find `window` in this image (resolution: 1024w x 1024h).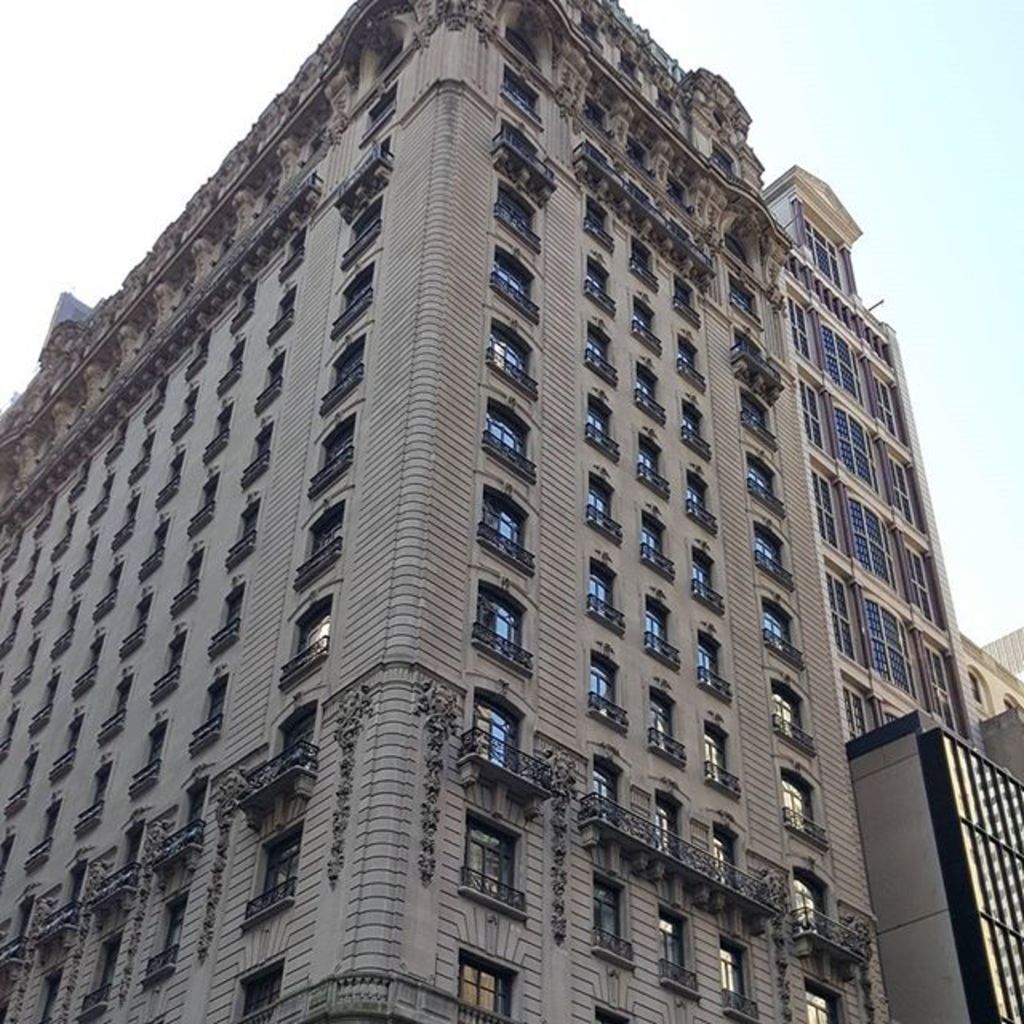
rect(461, 966, 504, 1021).
